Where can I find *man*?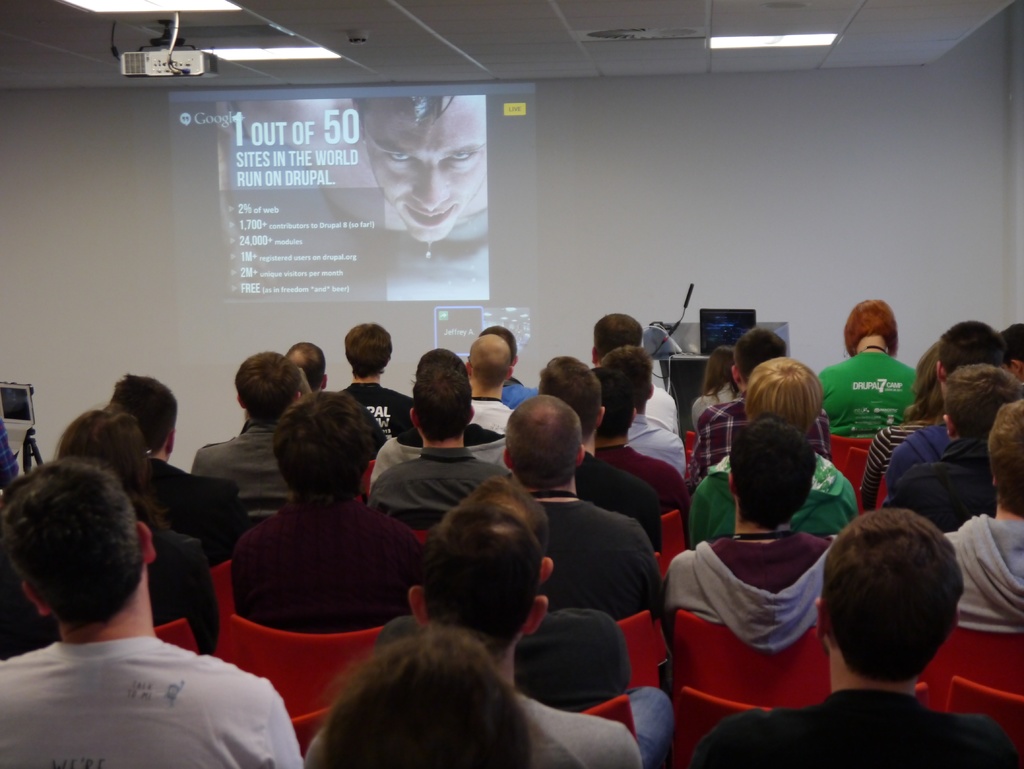
You can find it at <region>475, 328, 541, 409</region>.
